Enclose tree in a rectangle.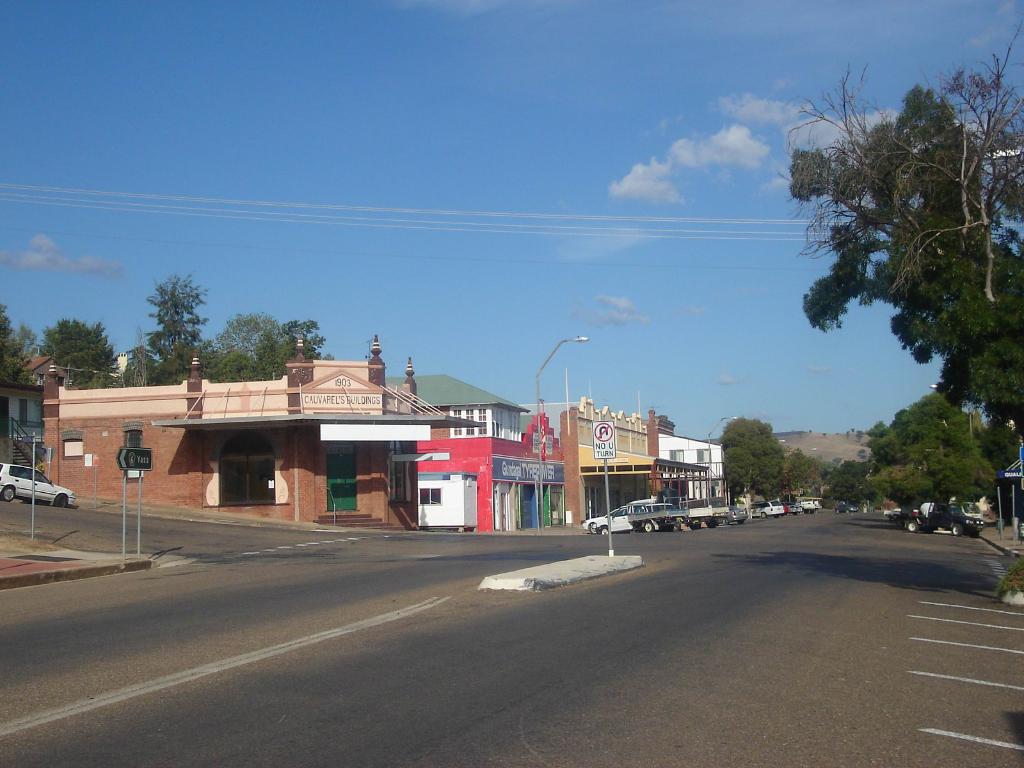
left=781, top=13, right=1023, bottom=435.
